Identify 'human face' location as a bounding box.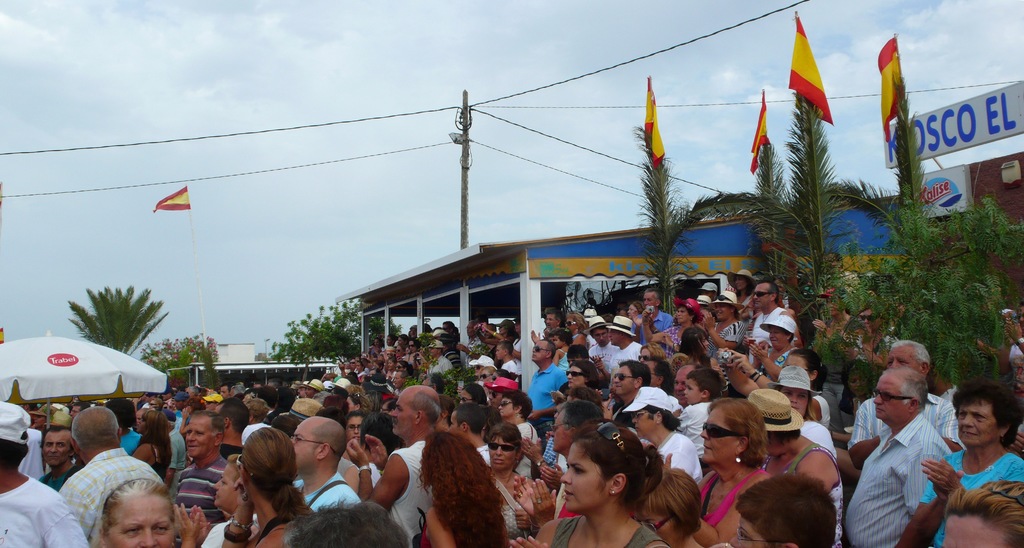
[x1=289, y1=419, x2=316, y2=468].
